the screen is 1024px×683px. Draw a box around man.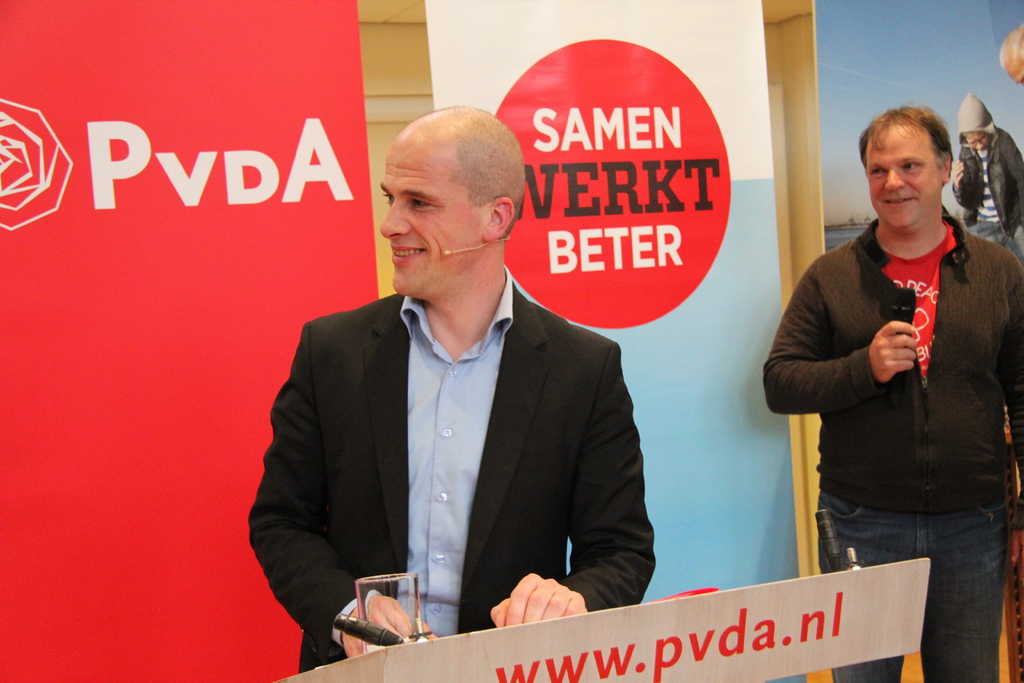
<bbox>939, 92, 1023, 263</bbox>.
